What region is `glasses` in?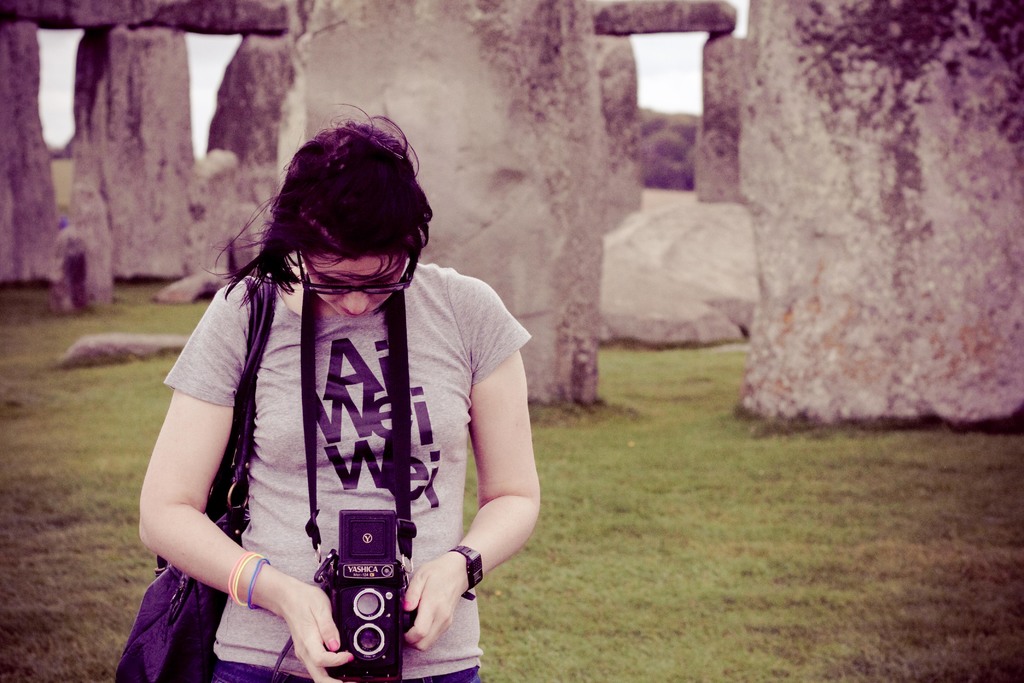
297,252,422,302.
